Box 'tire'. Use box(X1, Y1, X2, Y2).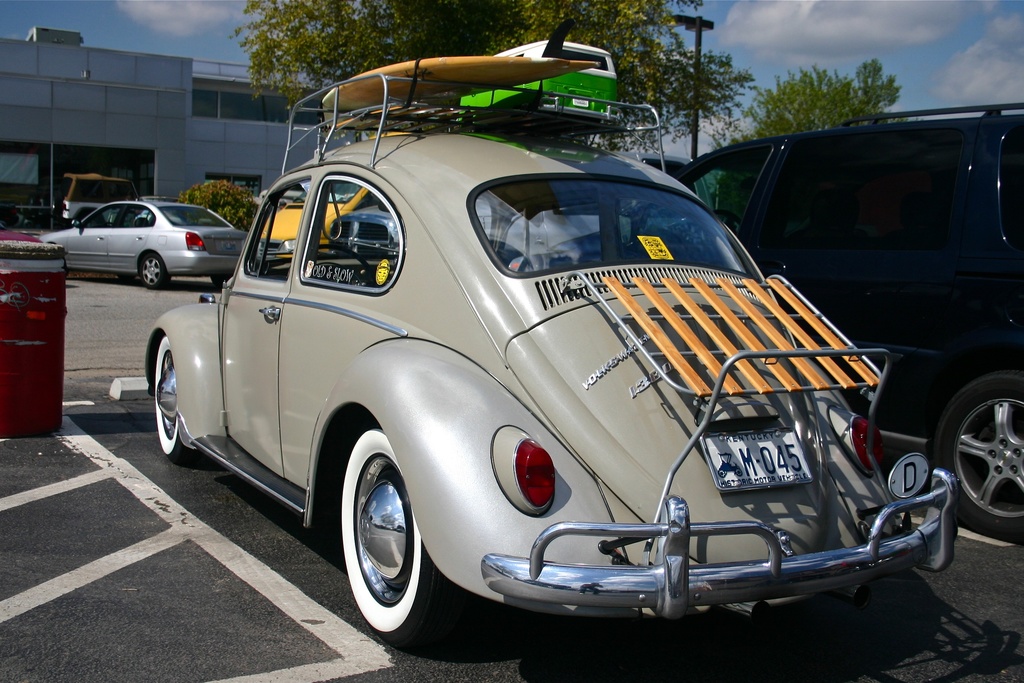
box(937, 368, 1023, 536).
